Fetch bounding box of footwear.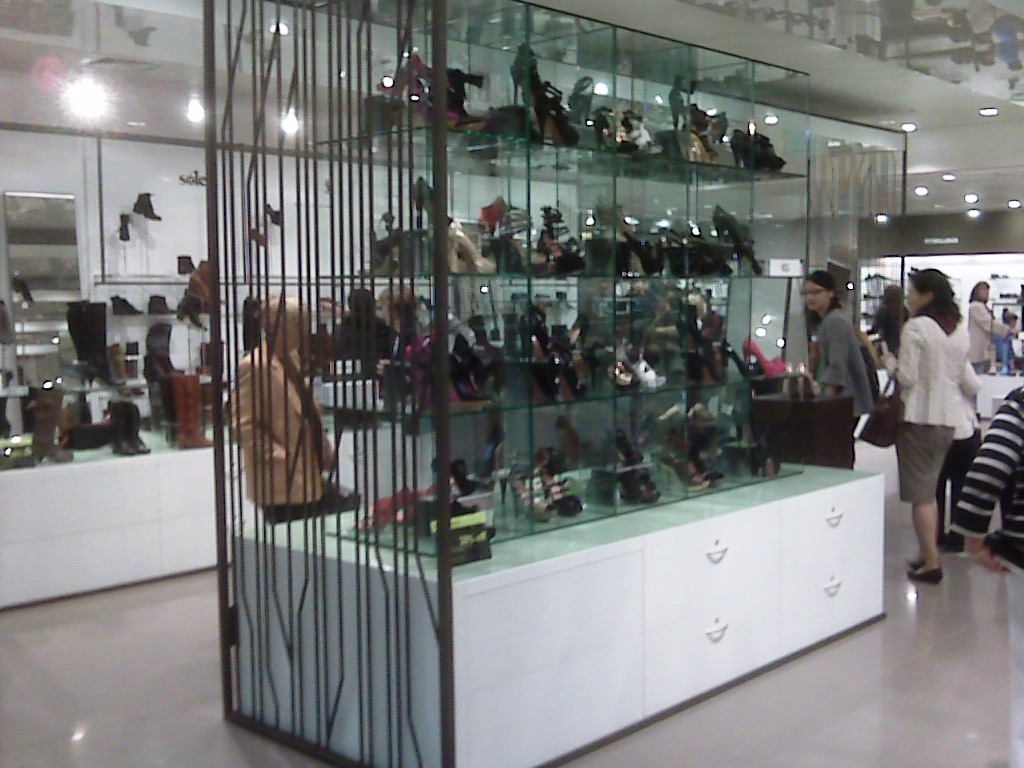
Bbox: l=64, t=306, r=131, b=393.
